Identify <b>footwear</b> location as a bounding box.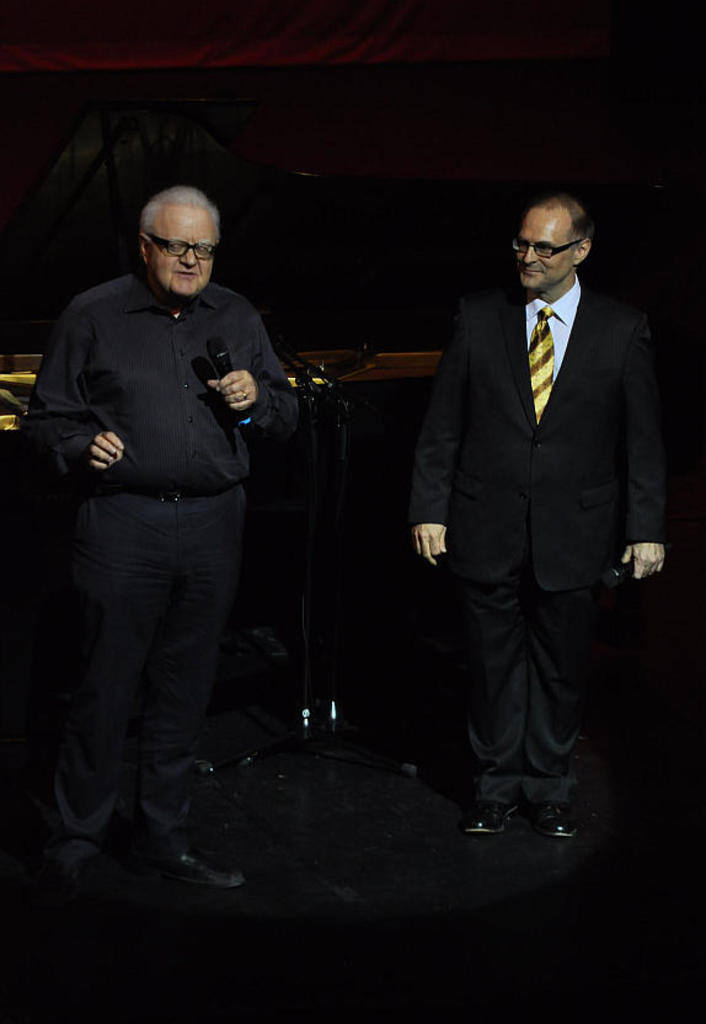
select_region(153, 848, 248, 897).
